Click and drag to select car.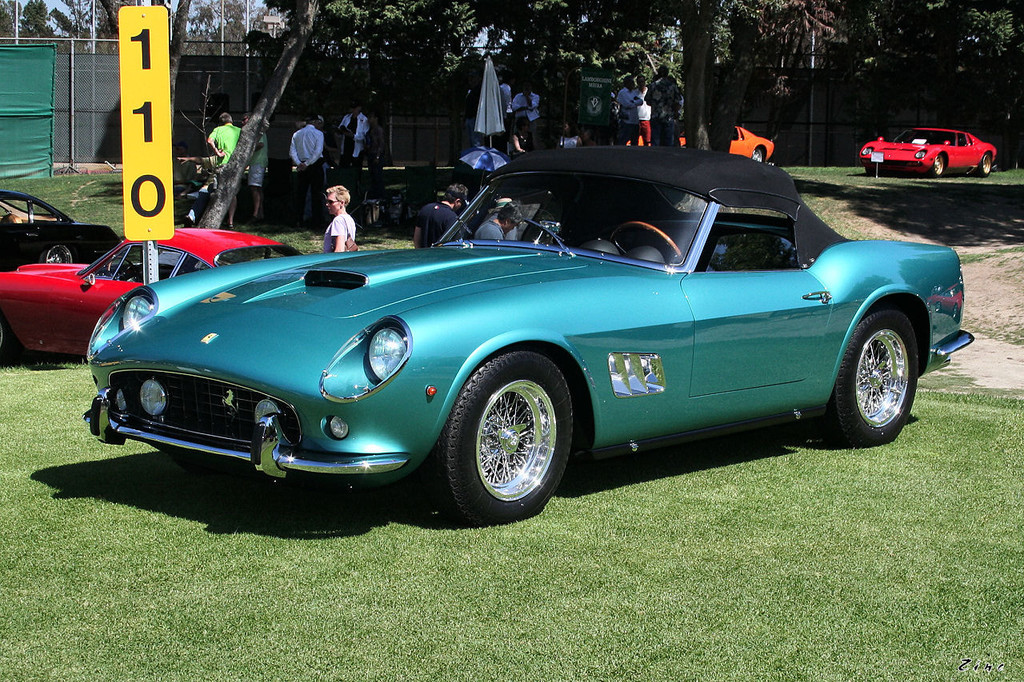
Selection: (665,122,774,170).
